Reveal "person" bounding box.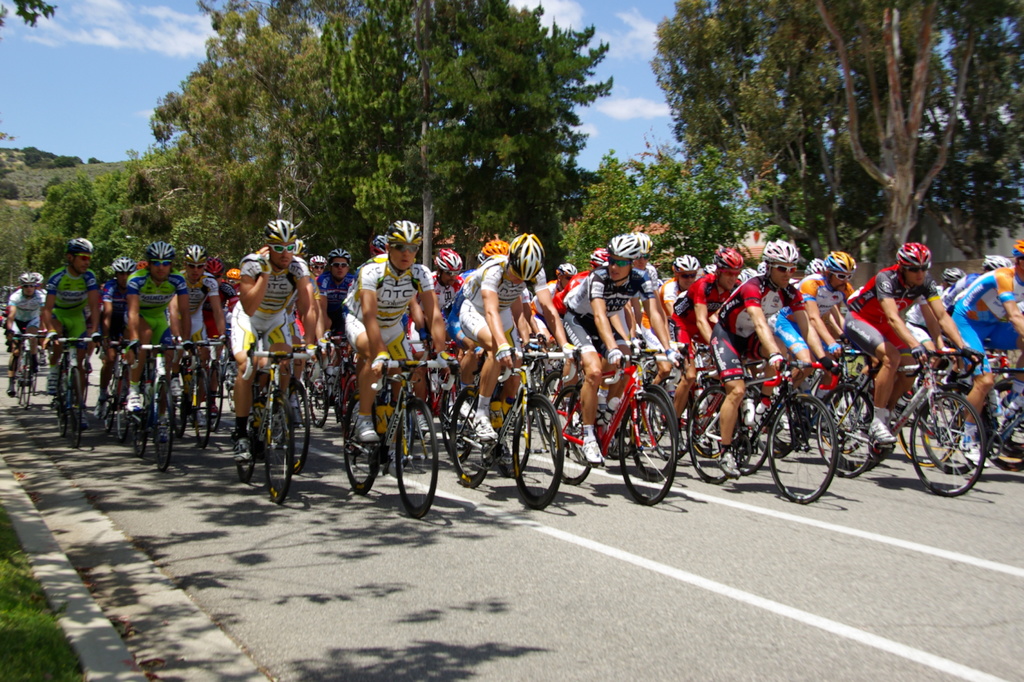
Revealed: BBox(344, 226, 431, 395).
